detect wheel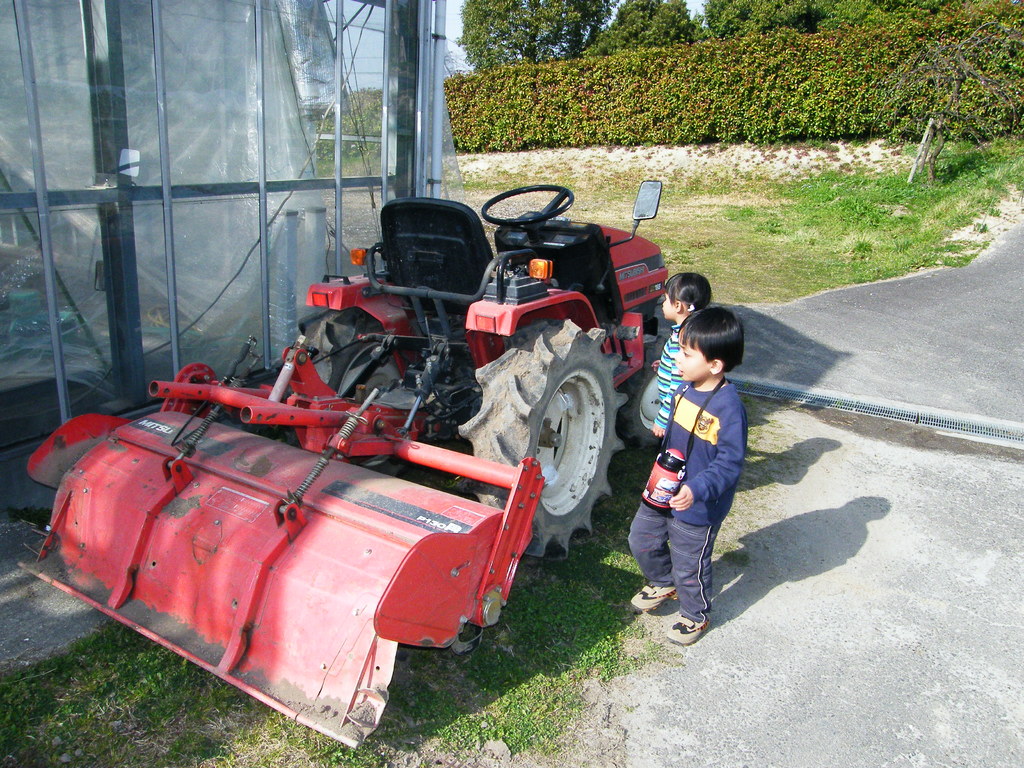
{"left": 455, "top": 318, "right": 630, "bottom": 555}
